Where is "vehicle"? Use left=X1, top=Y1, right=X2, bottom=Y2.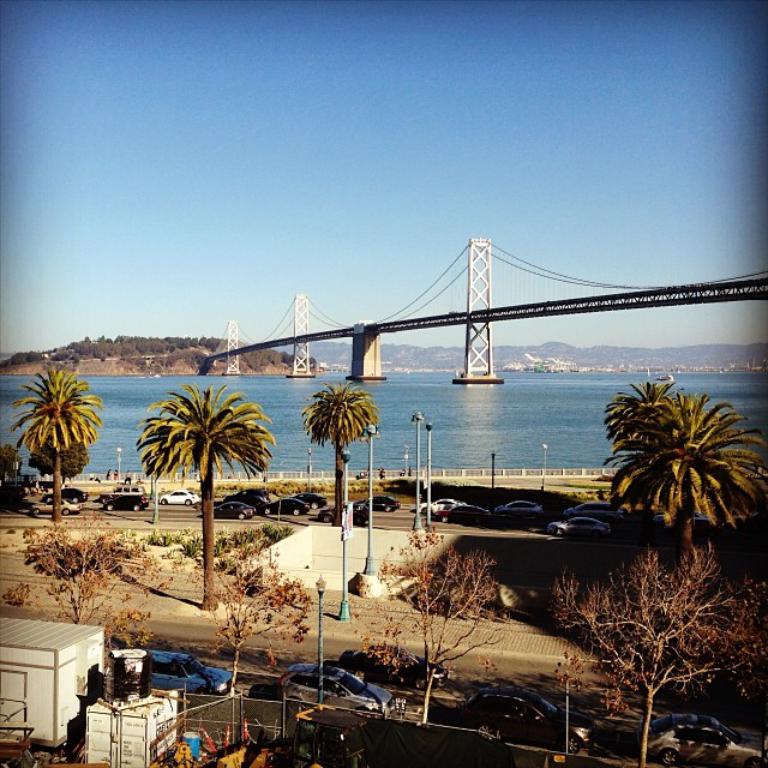
left=548, top=520, right=613, bottom=538.
